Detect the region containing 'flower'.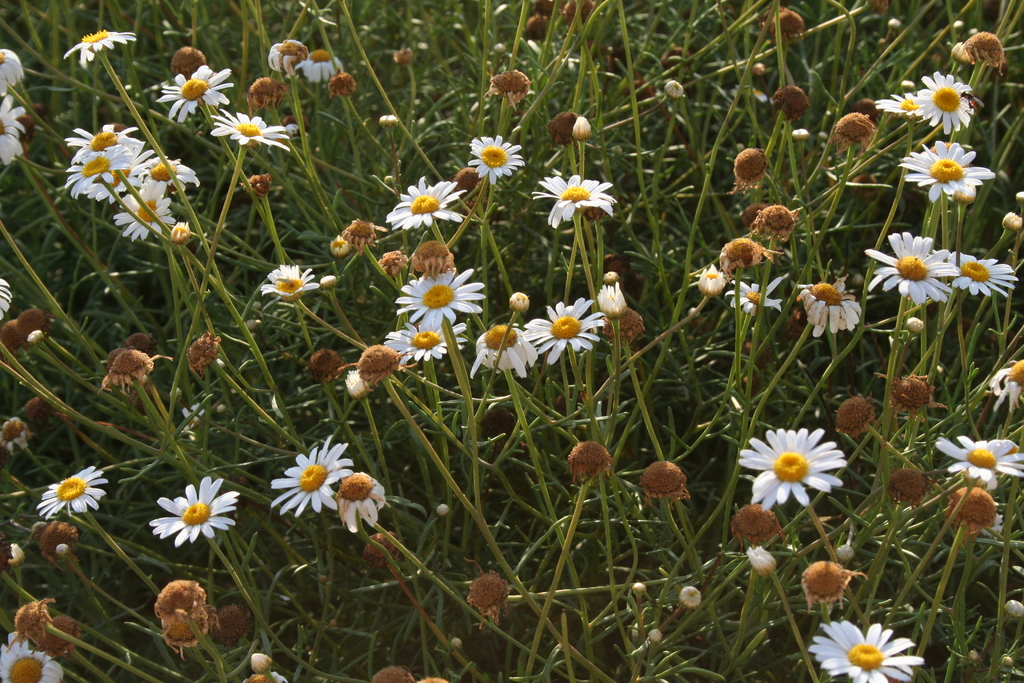
locate(357, 347, 408, 377).
